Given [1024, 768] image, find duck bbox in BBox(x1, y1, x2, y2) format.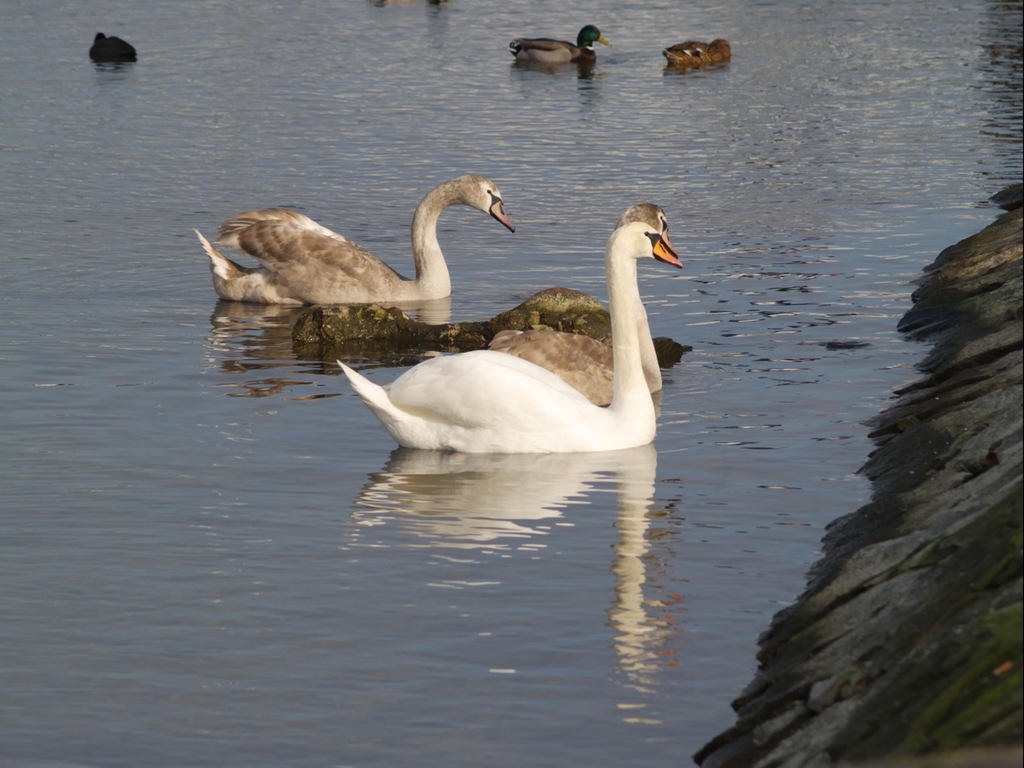
BBox(87, 37, 134, 69).
